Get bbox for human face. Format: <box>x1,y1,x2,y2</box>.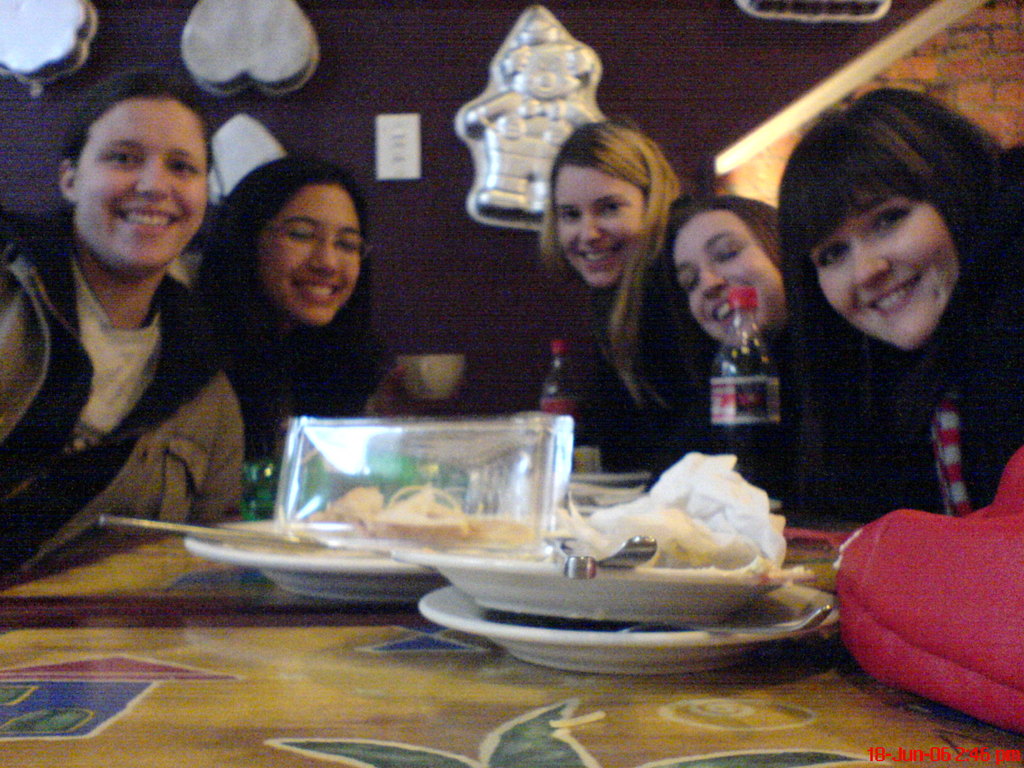
<box>678,222,788,335</box>.
